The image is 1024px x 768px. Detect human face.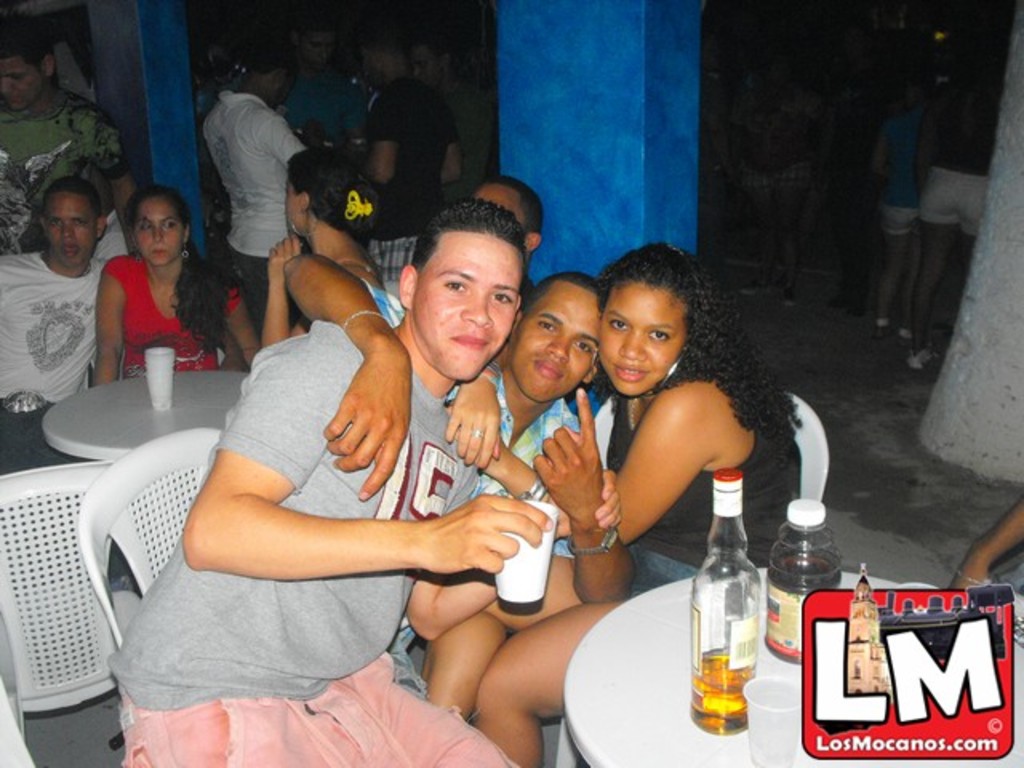
Detection: bbox=[43, 190, 99, 270].
